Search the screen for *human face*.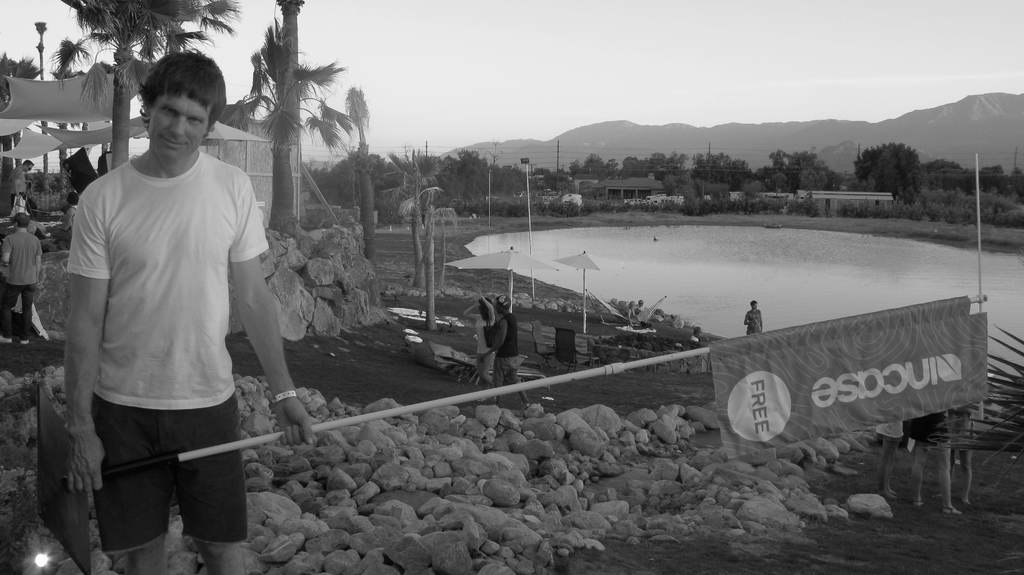
Found at 151,93,214,162.
